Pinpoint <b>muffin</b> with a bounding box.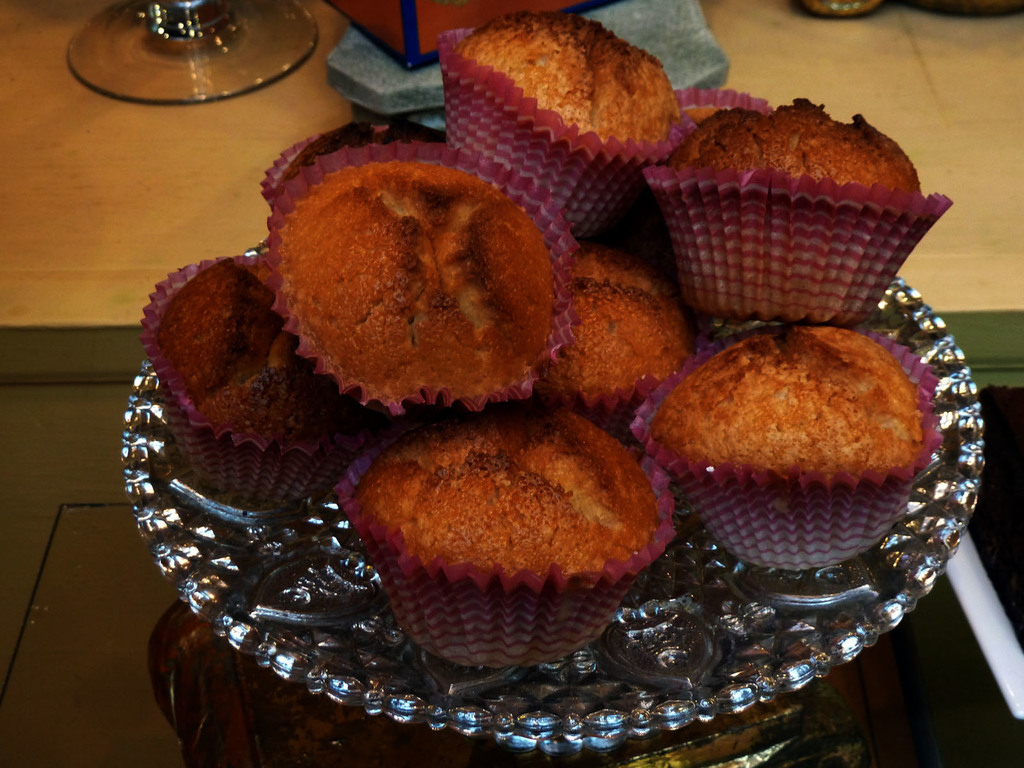
crop(260, 114, 445, 212).
